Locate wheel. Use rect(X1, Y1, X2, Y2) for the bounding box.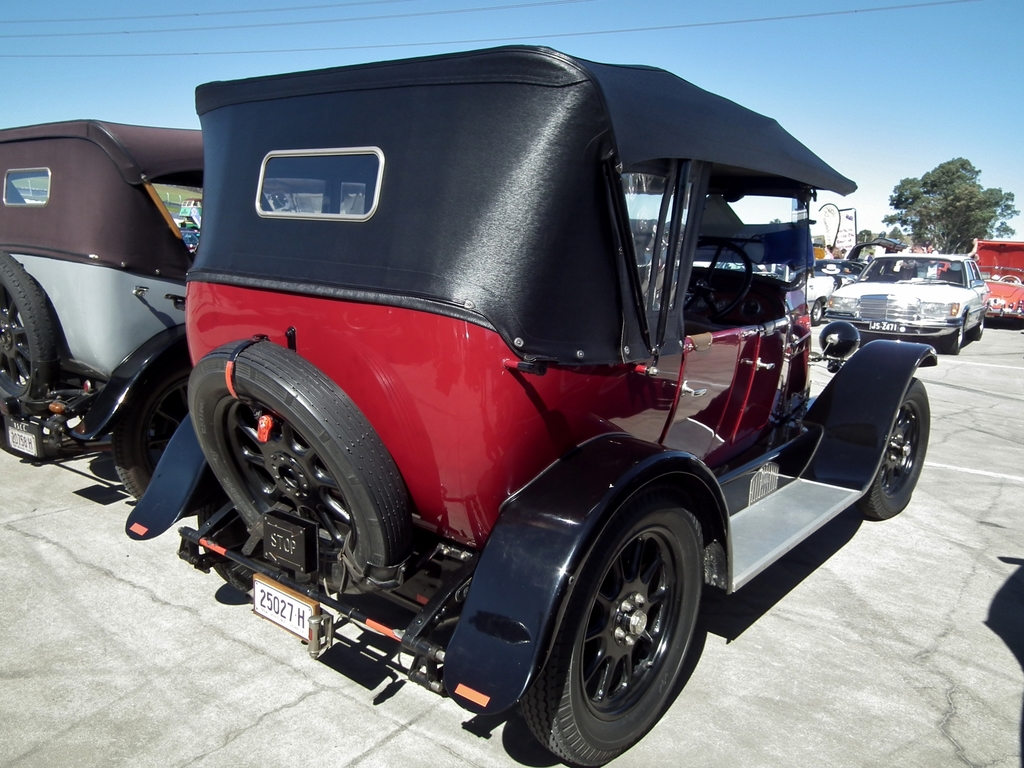
rect(970, 315, 990, 343).
